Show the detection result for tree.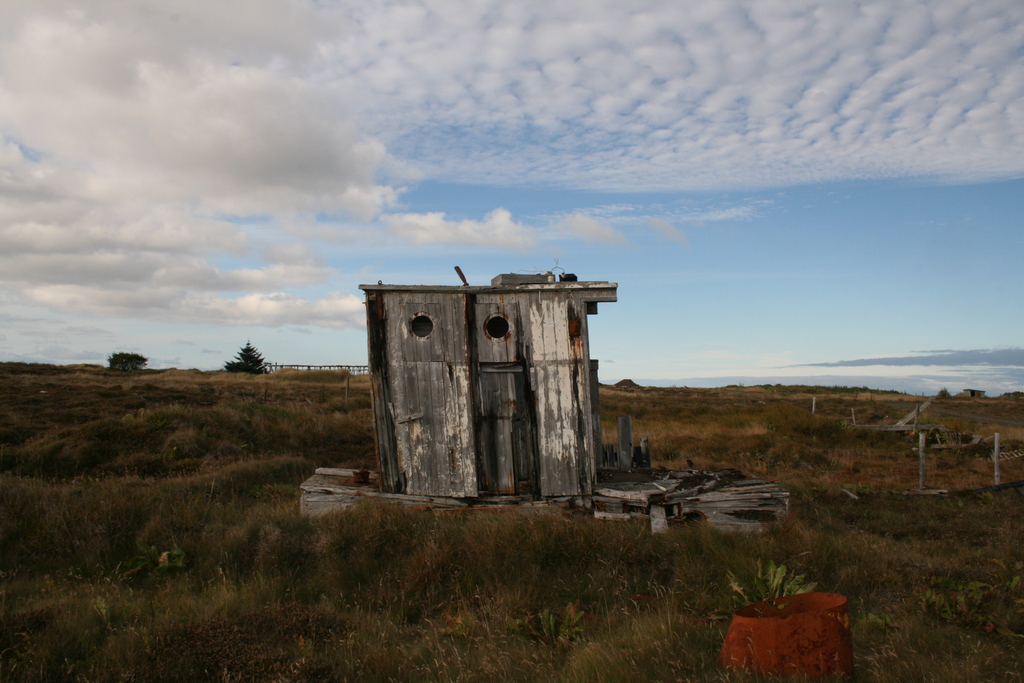
x1=110 y1=347 x2=150 y2=368.
